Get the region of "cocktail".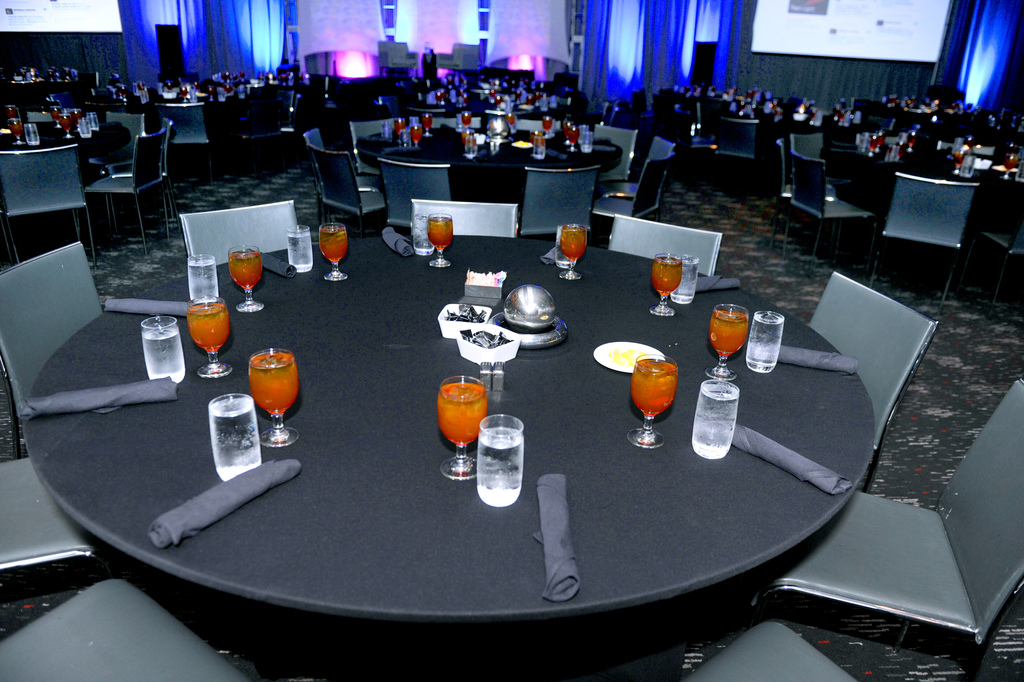
61/106/80/139.
